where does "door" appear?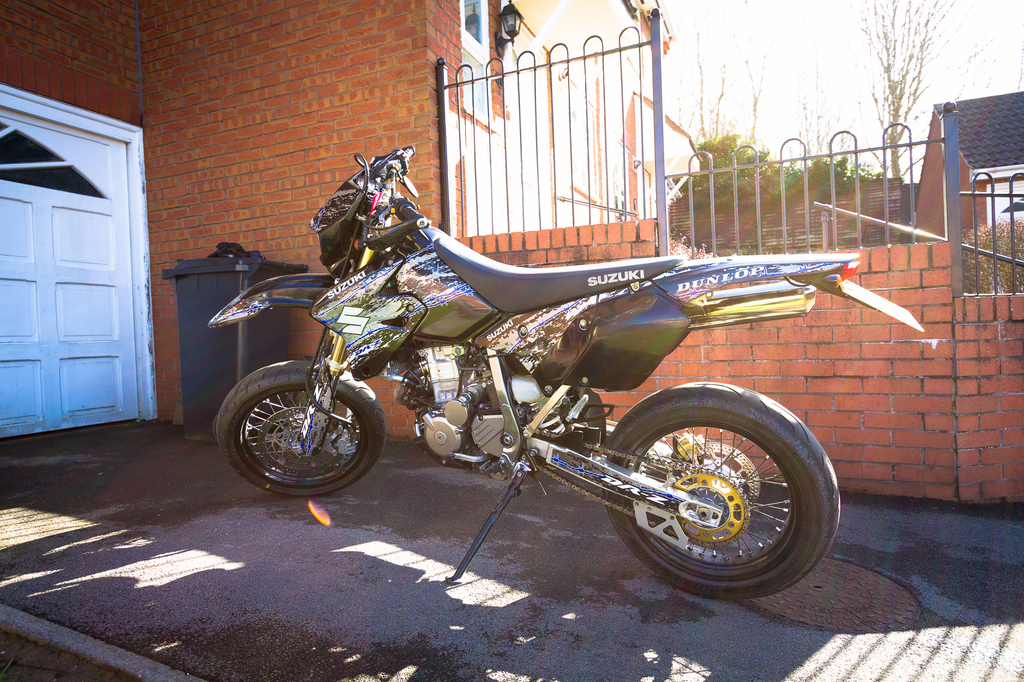
Appears at bbox=(0, 105, 149, 456).
